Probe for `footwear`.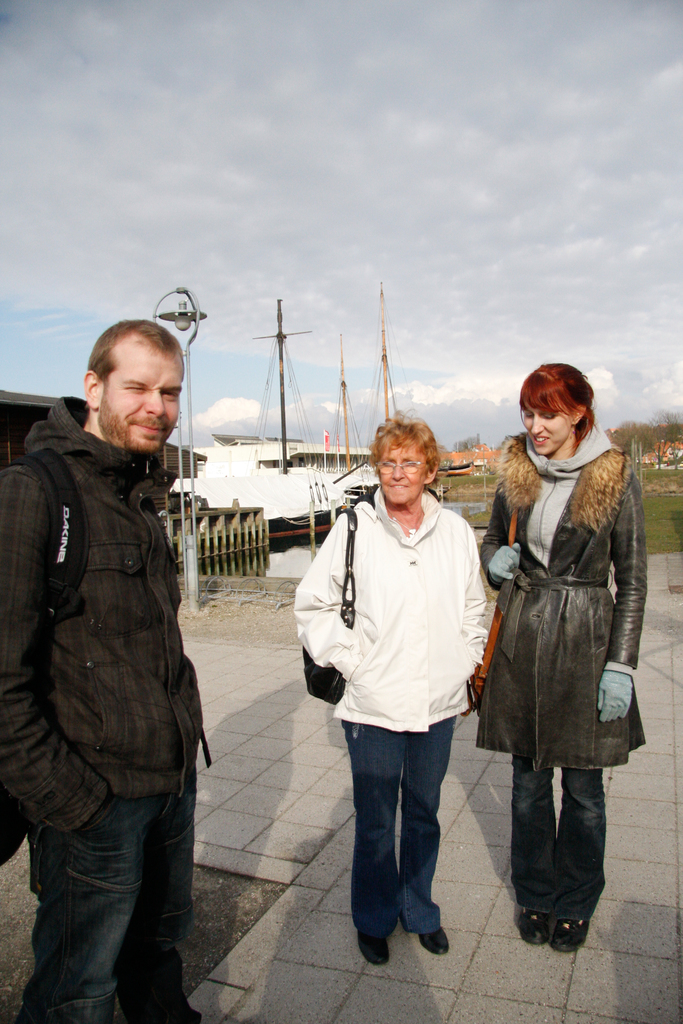
Probe result: bbox=(359, 937, 391, 970).
